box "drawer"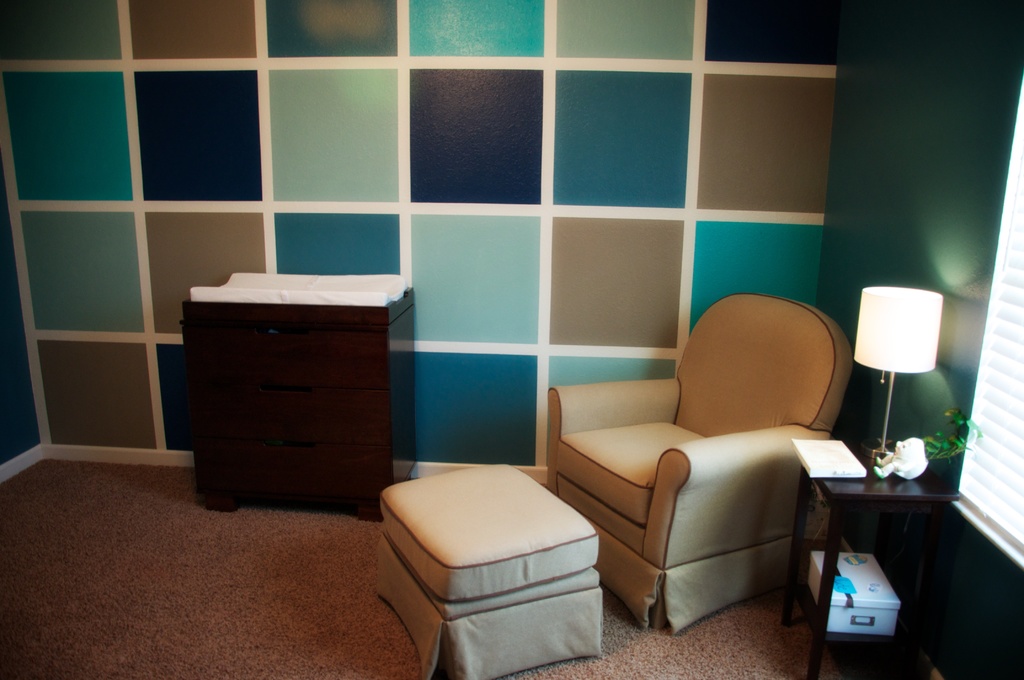
<region>184, 330, 390, 392</region>
